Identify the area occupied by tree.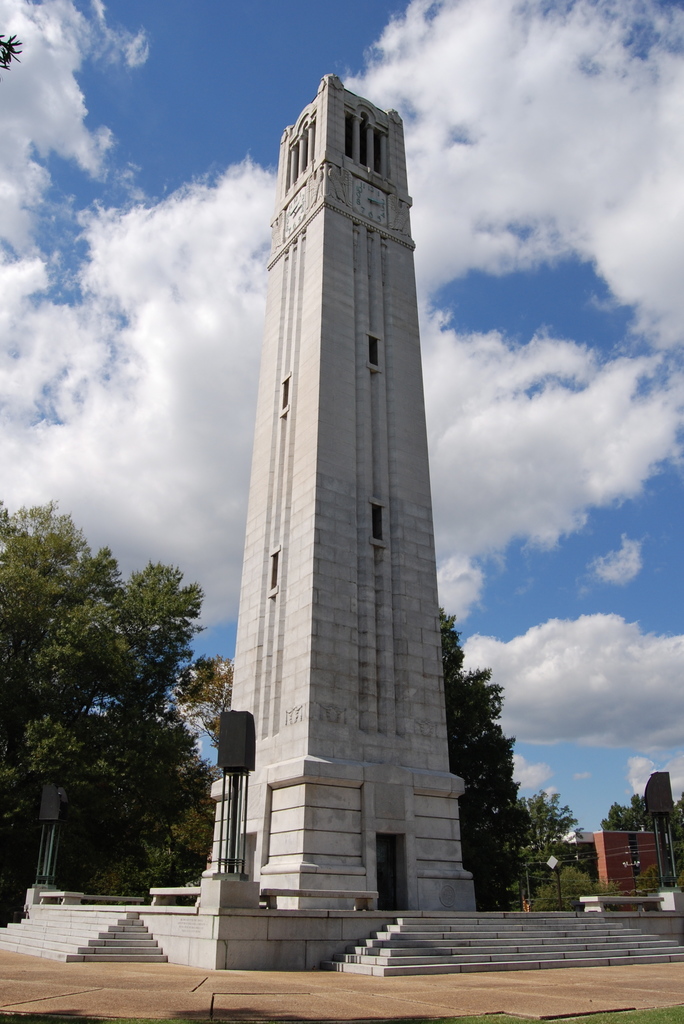
Area: x1=17, y1=496, x2=224, y2=931.
